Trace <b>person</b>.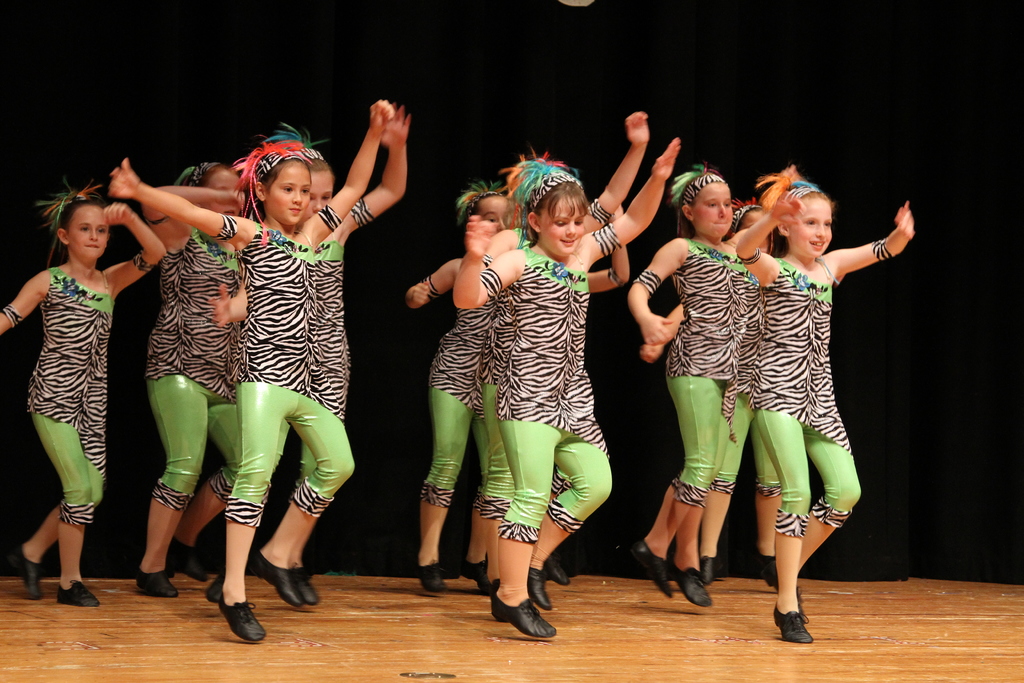
Traced to [left=140, top=164, right=248, bottom=599].
